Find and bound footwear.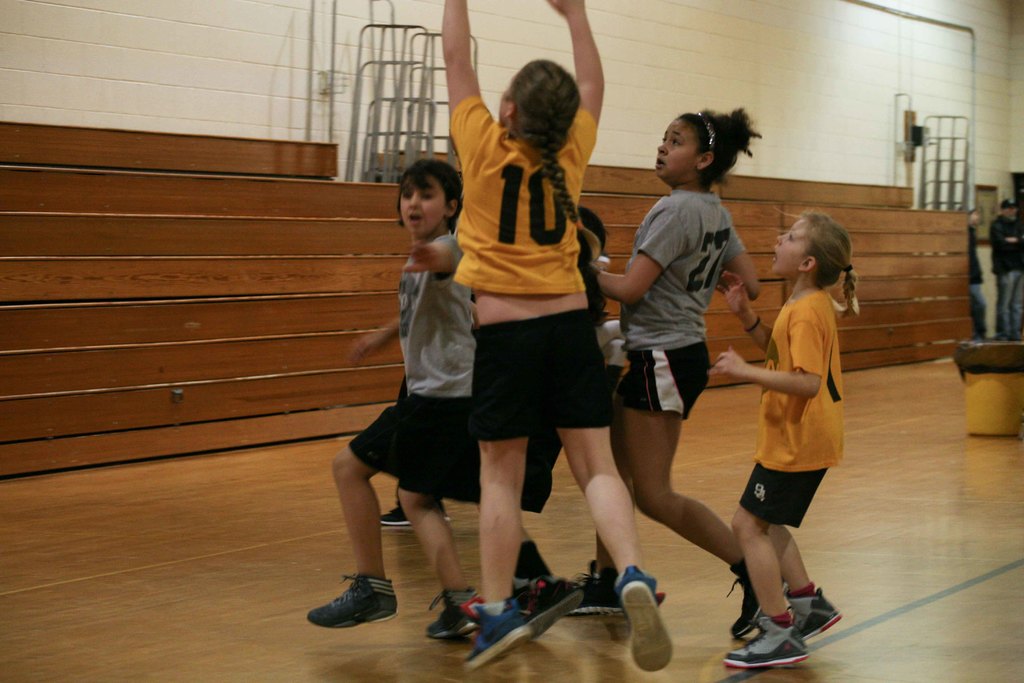
Bound: <region>381, 500, 447, 529</region>.
